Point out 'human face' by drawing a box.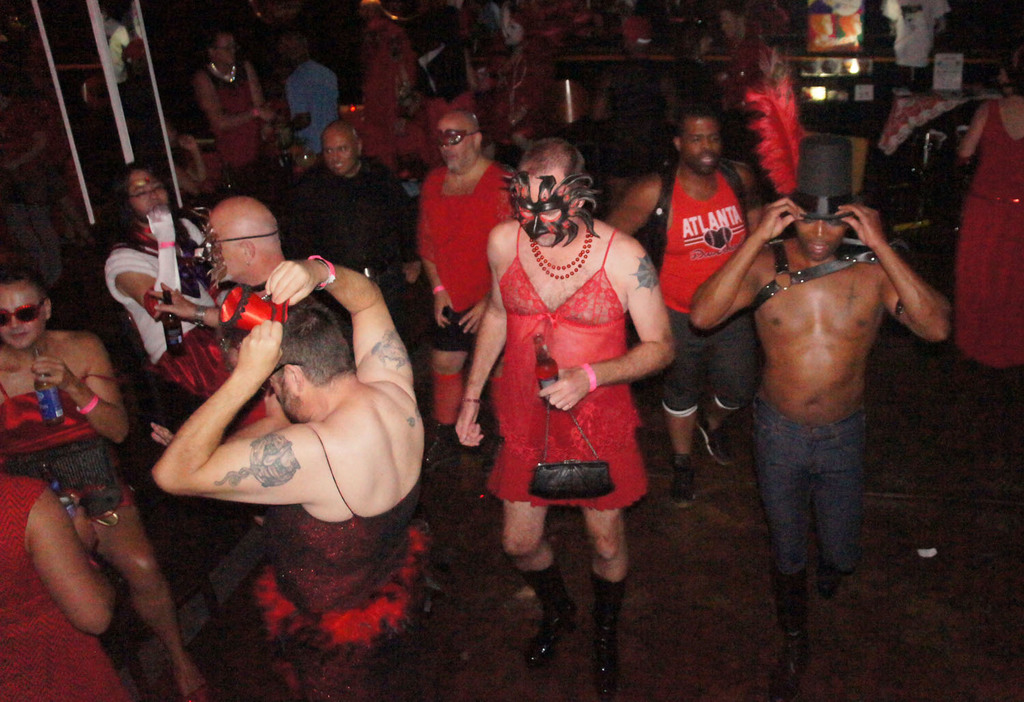
201, 209, 246, 280.
